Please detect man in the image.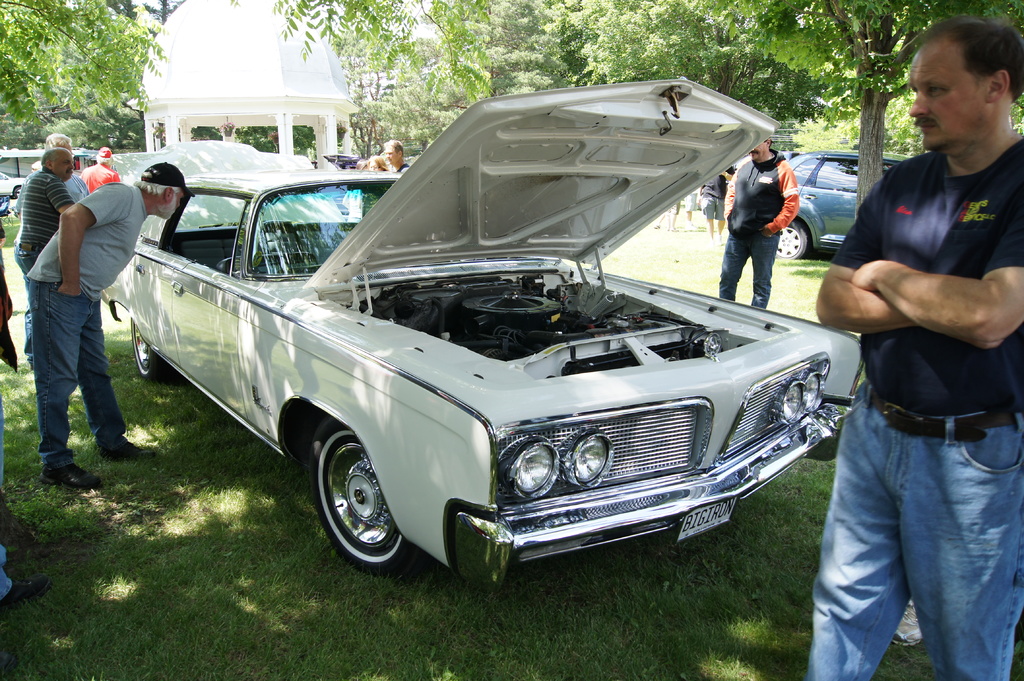
detection(386, 138, 410, 173).
